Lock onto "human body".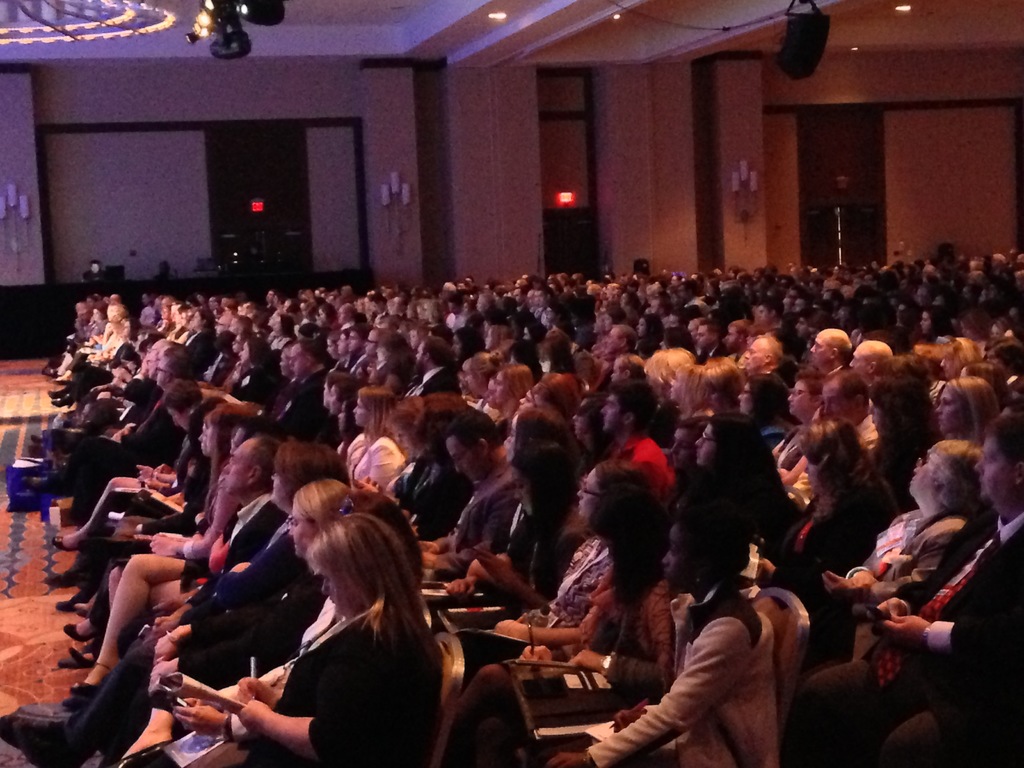
Locked: (left=453, top=355, right=535, bottom=421).
